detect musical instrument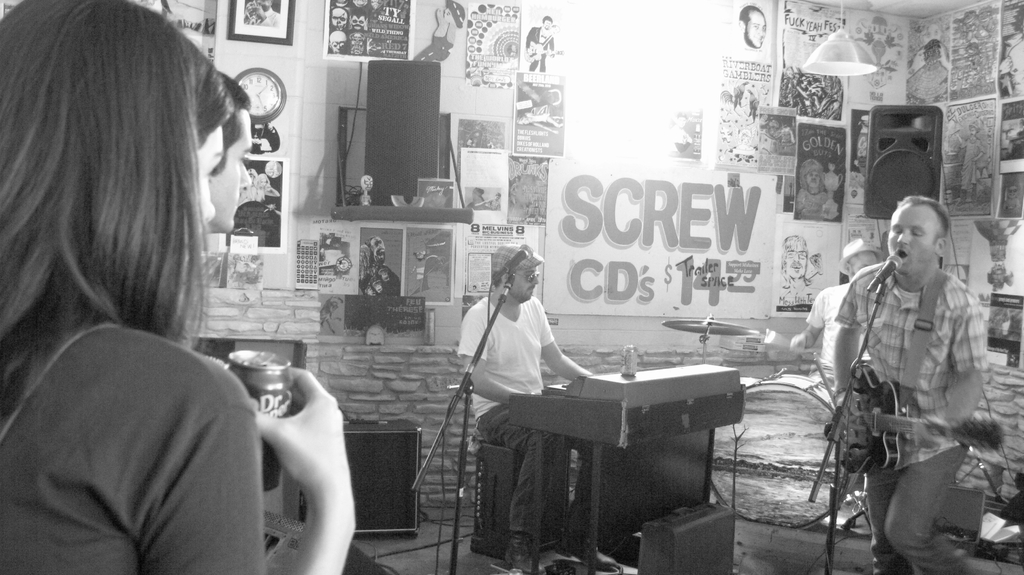
(505, 366, 745, 457)
